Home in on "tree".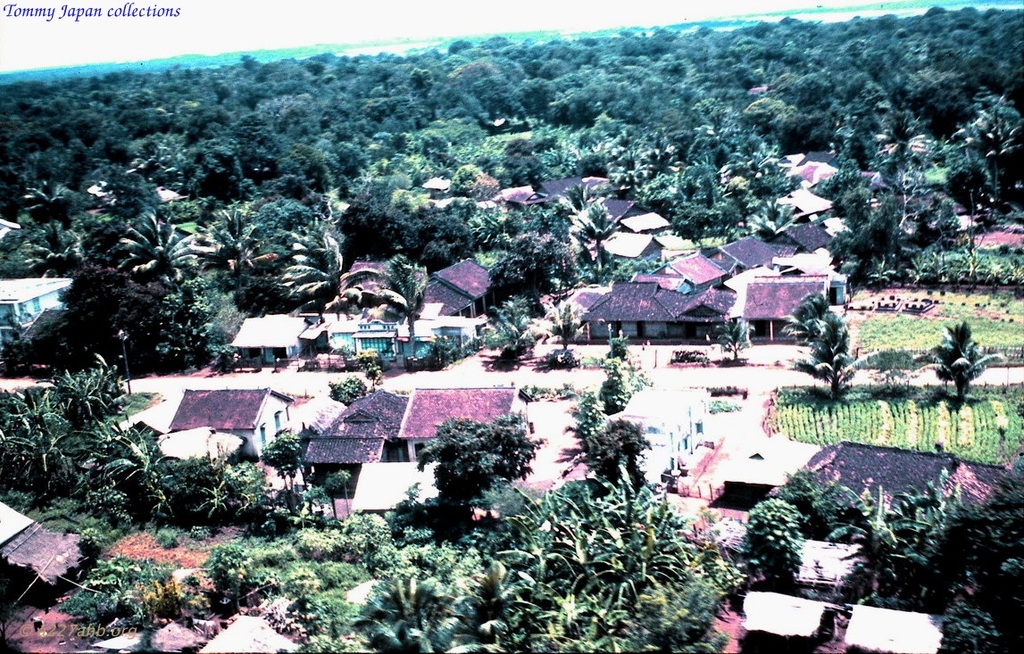
Homed in at 733/150/823/236.
